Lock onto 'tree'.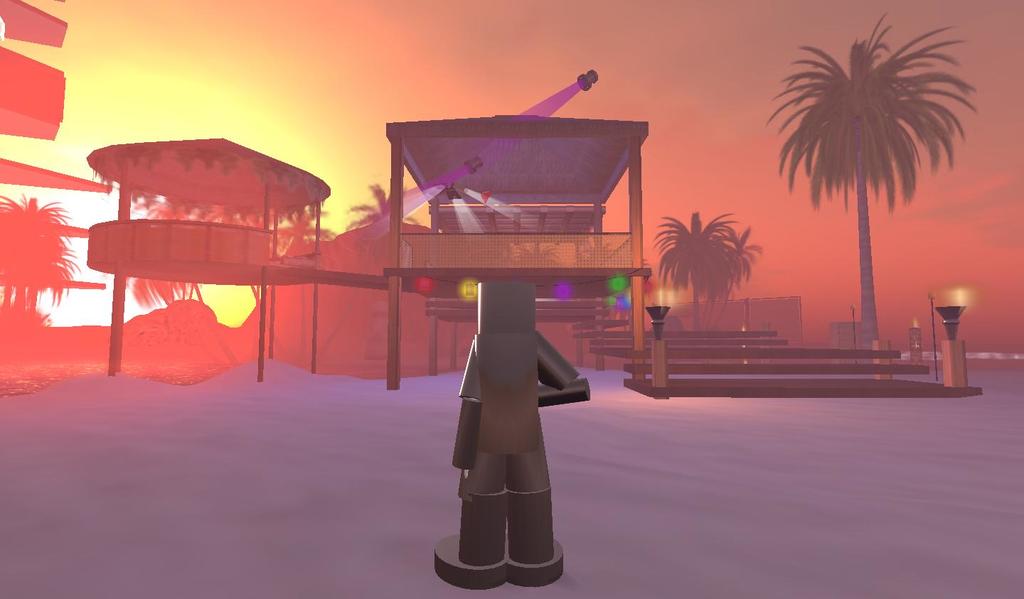
Locked: (x1=760, y1=0, x2=990, y2=354).
